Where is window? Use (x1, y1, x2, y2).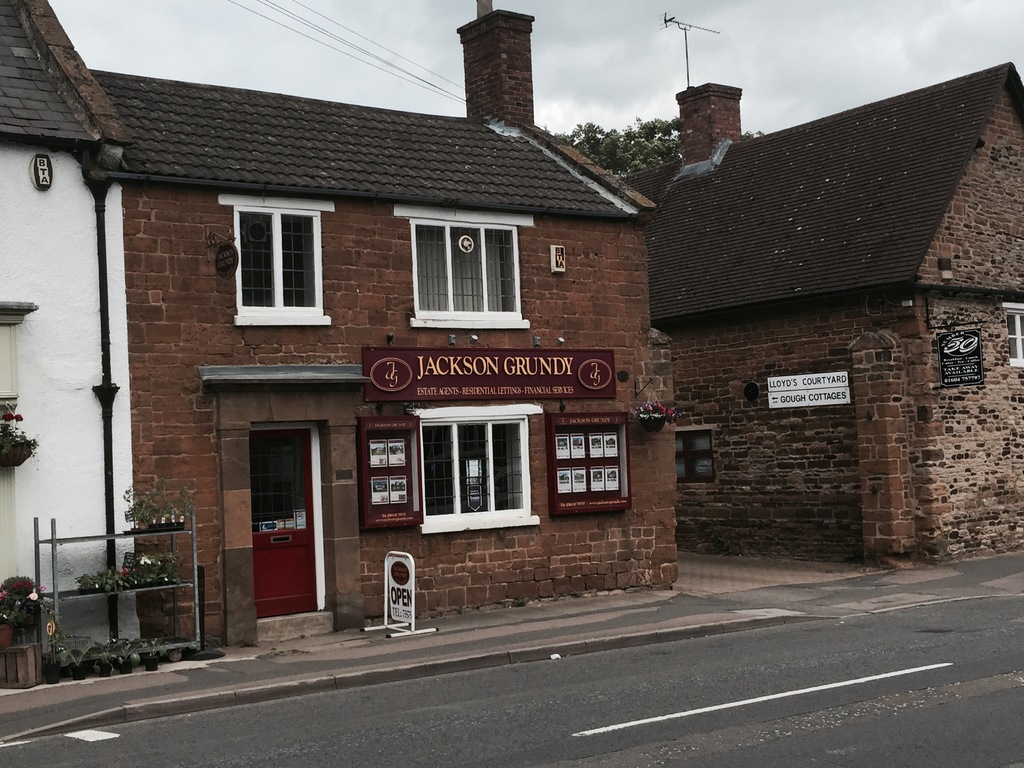
(235, 209, 320, 320).
